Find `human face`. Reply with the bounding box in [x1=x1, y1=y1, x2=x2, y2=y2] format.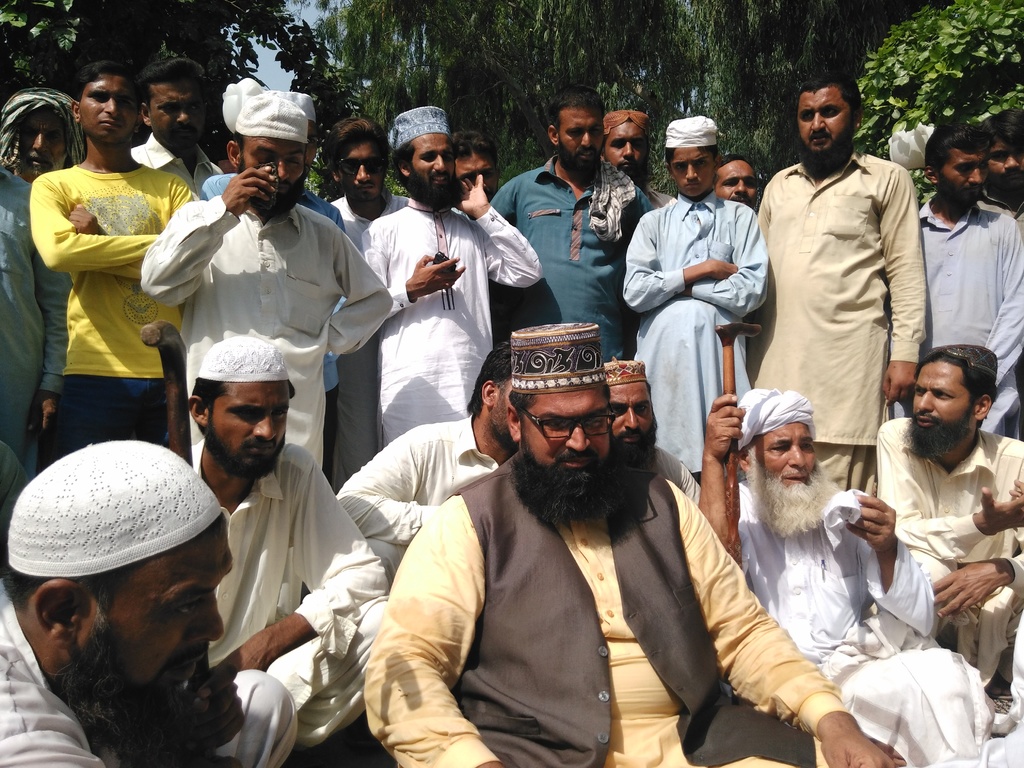
[x1=756, y1=423, x2=817, y2=485].
